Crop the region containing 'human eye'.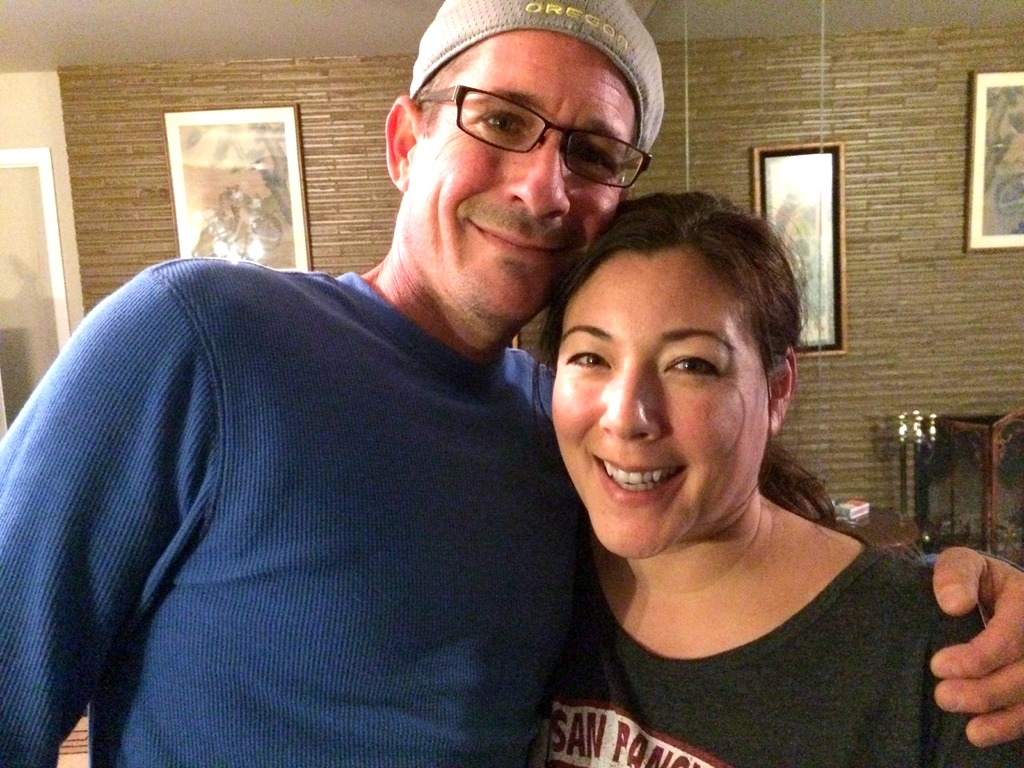
Crop region: (left=560, top=347, right=612, bottom=373).
